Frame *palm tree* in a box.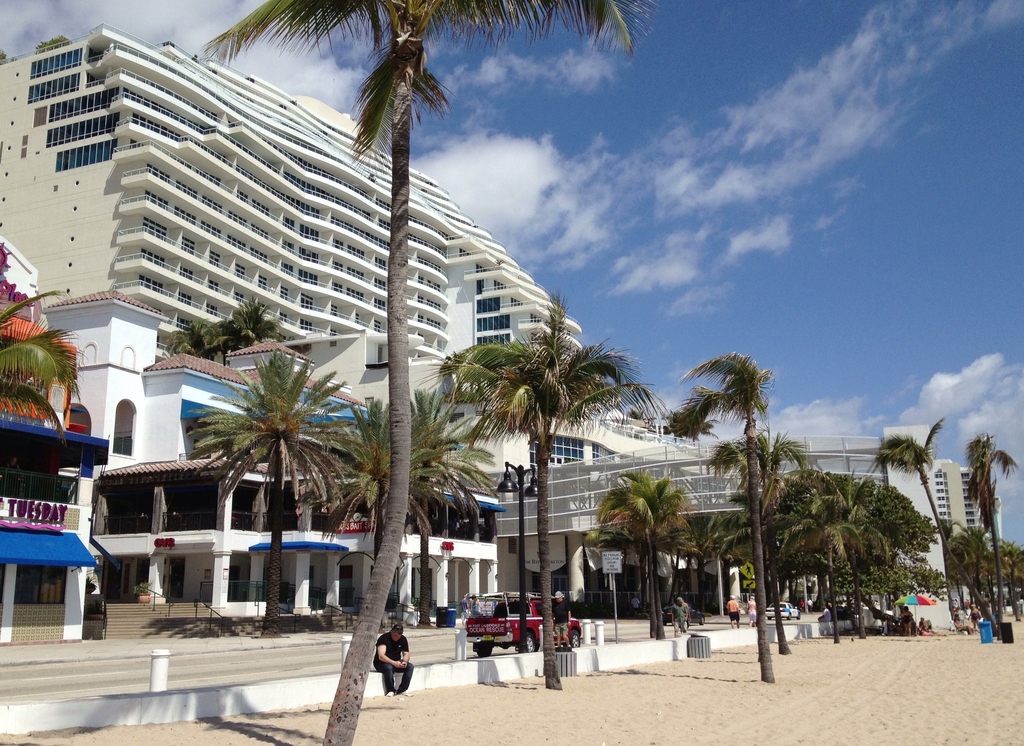
bbox(605, 473, 694, 636).
